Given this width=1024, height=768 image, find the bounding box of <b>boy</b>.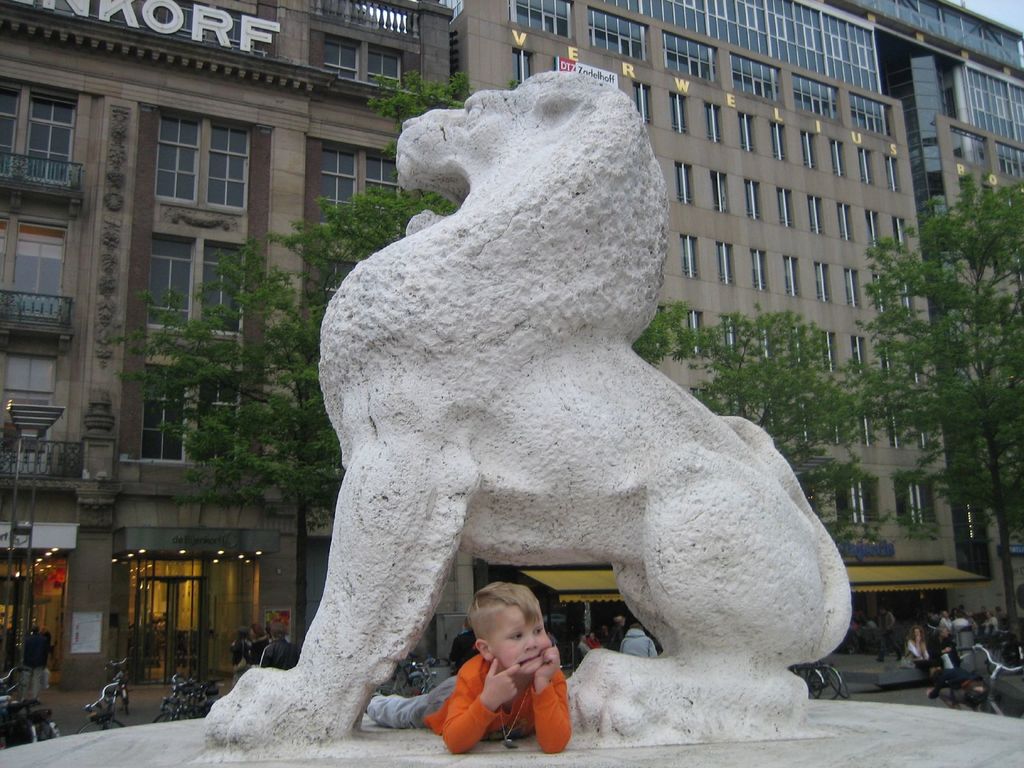
409:590:580:762.
